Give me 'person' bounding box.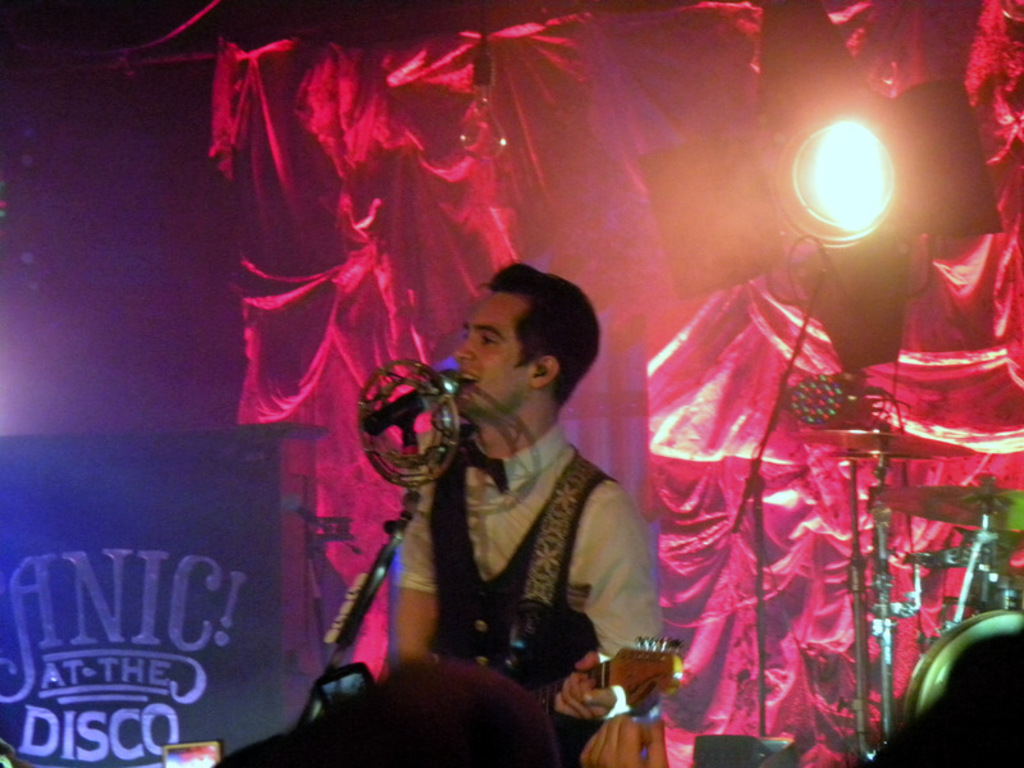
{"x1": 387, "y1": 279, "x2": 667, "y2": 745}.
